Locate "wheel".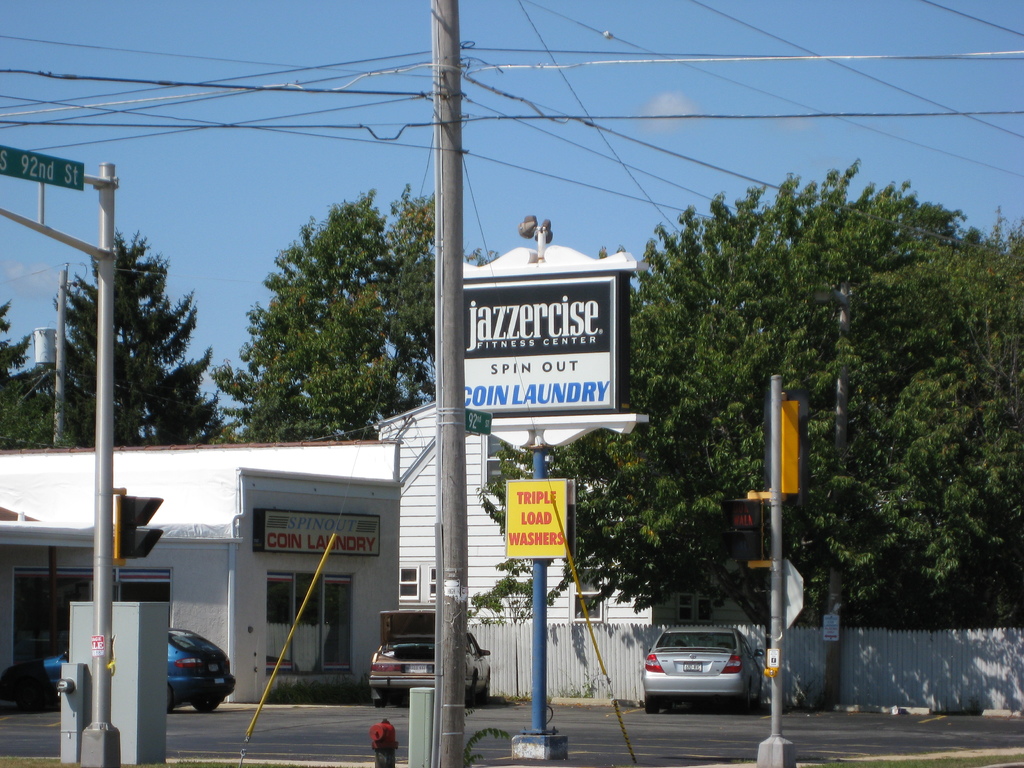
Bounding box: 194, 699, 221, 714.
